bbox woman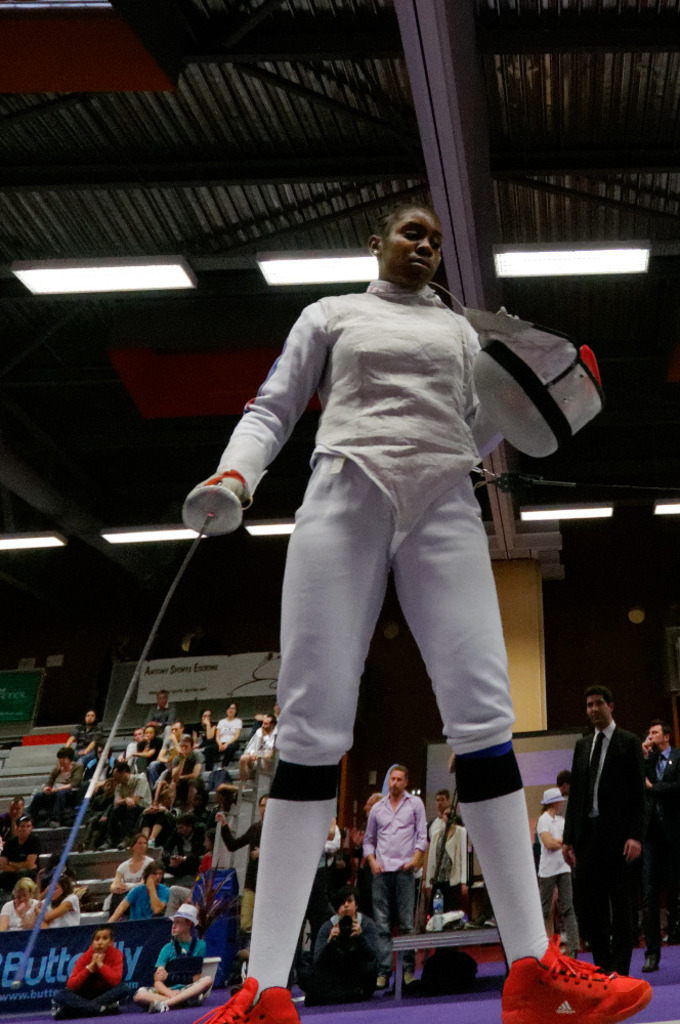
(left=40, top=871, right=81, bottom=926)
